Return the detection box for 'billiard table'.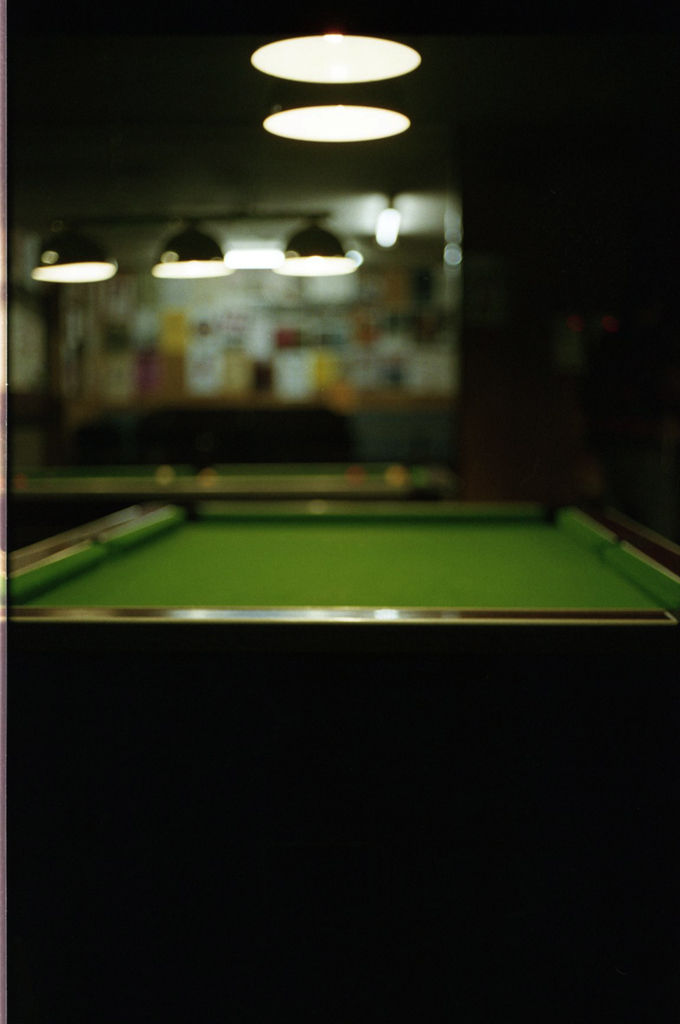
pyautogui.locateOnScreen(0, 497, 679, 805).
